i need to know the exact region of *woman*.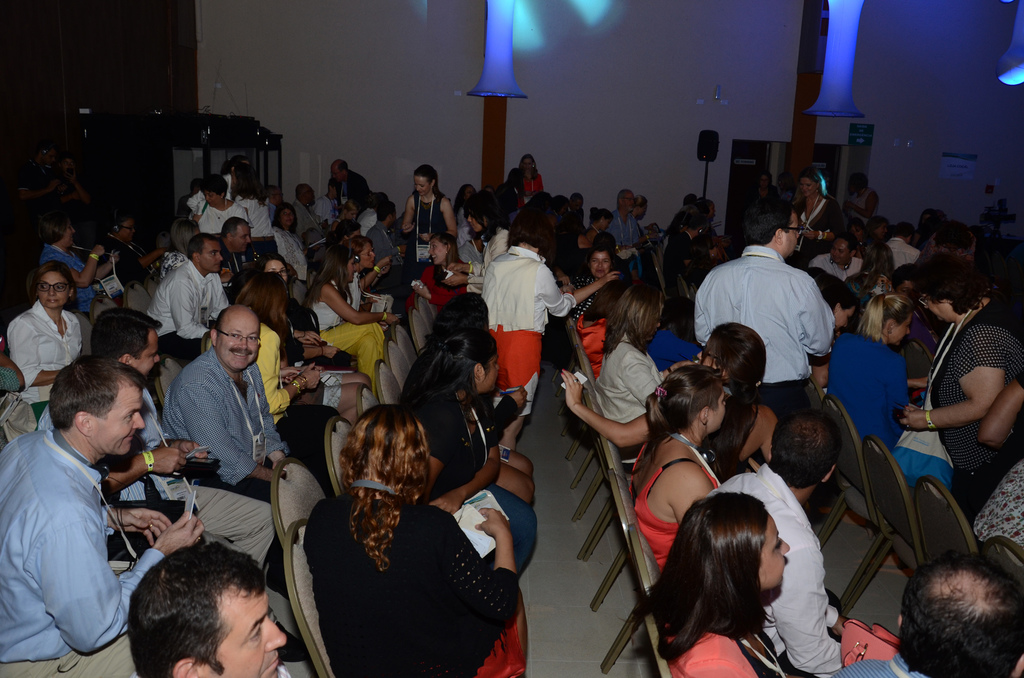
Region: (left=4, top=259, right=84, bottom=429).
